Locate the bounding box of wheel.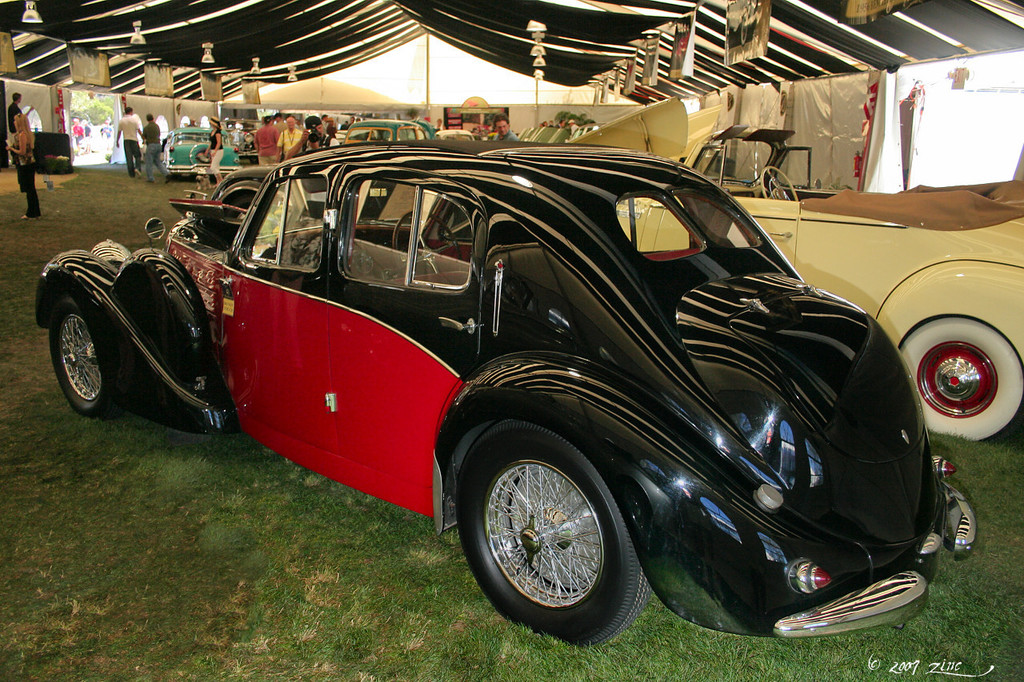
Bounding box: 906/319/1019/432.
